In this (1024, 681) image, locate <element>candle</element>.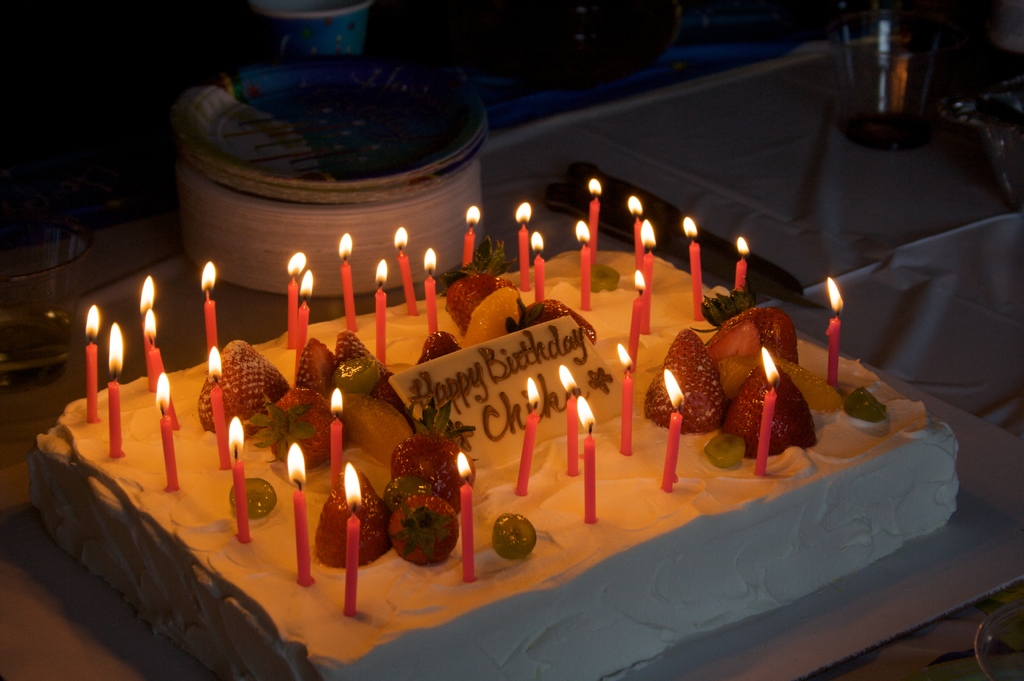
Bounding box: box=[763, 347, 778, 479].
